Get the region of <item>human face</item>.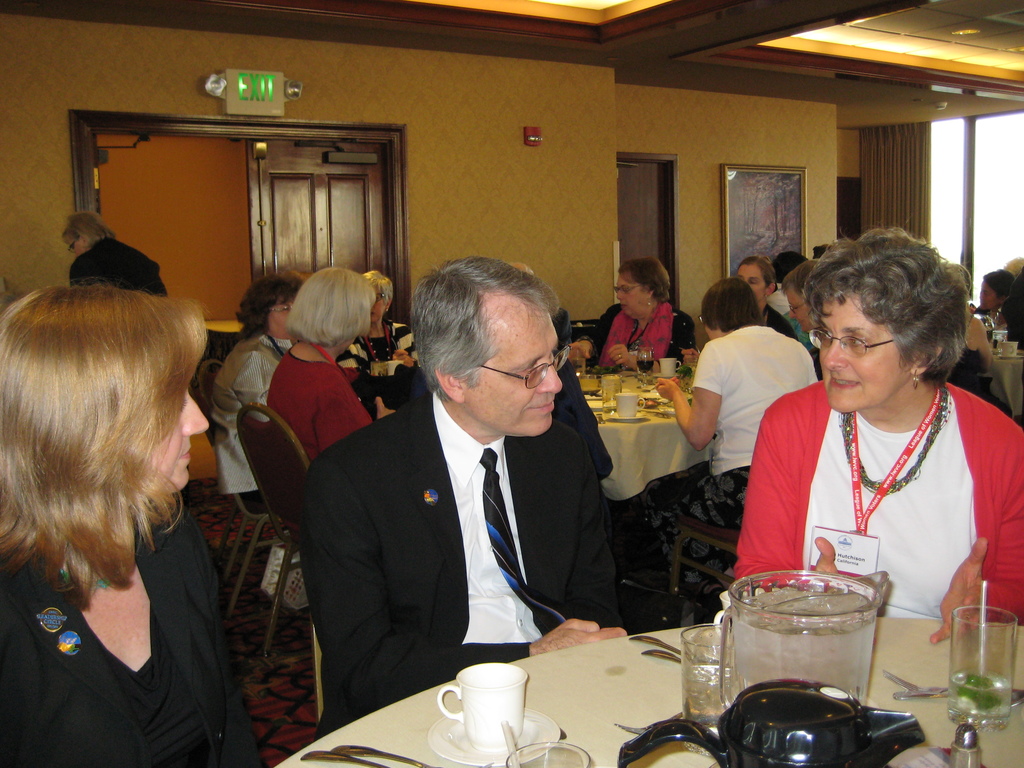
265:294:296:339.
